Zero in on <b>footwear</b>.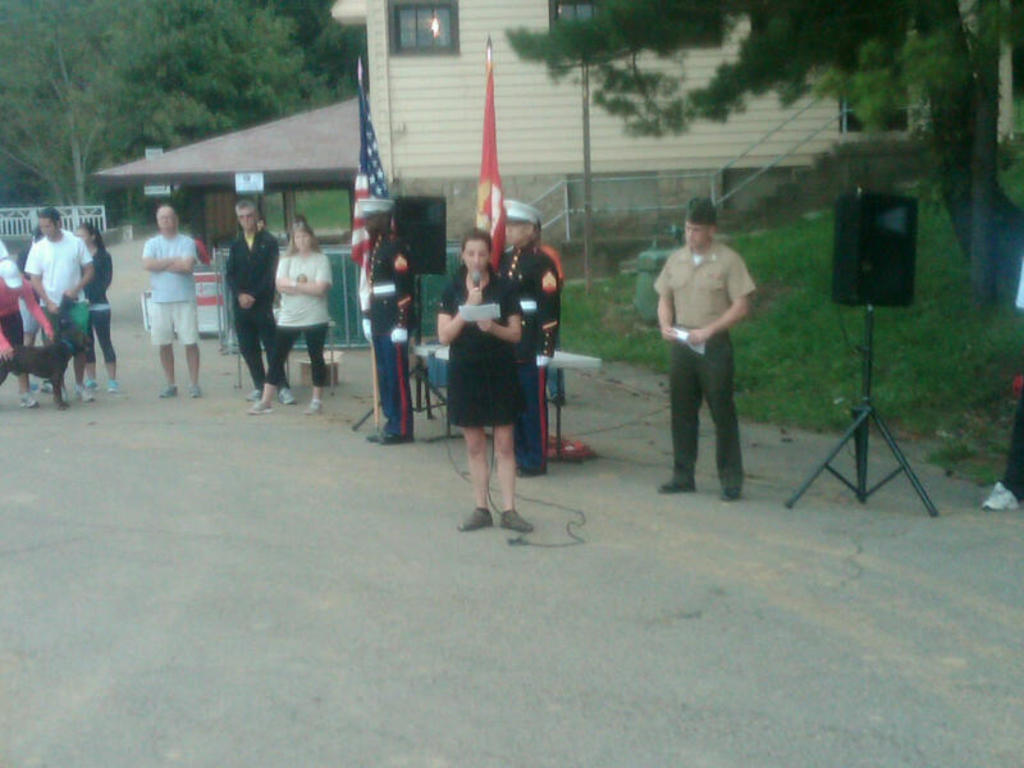
Zeroed in: detection(77, 389, 97, 398).
